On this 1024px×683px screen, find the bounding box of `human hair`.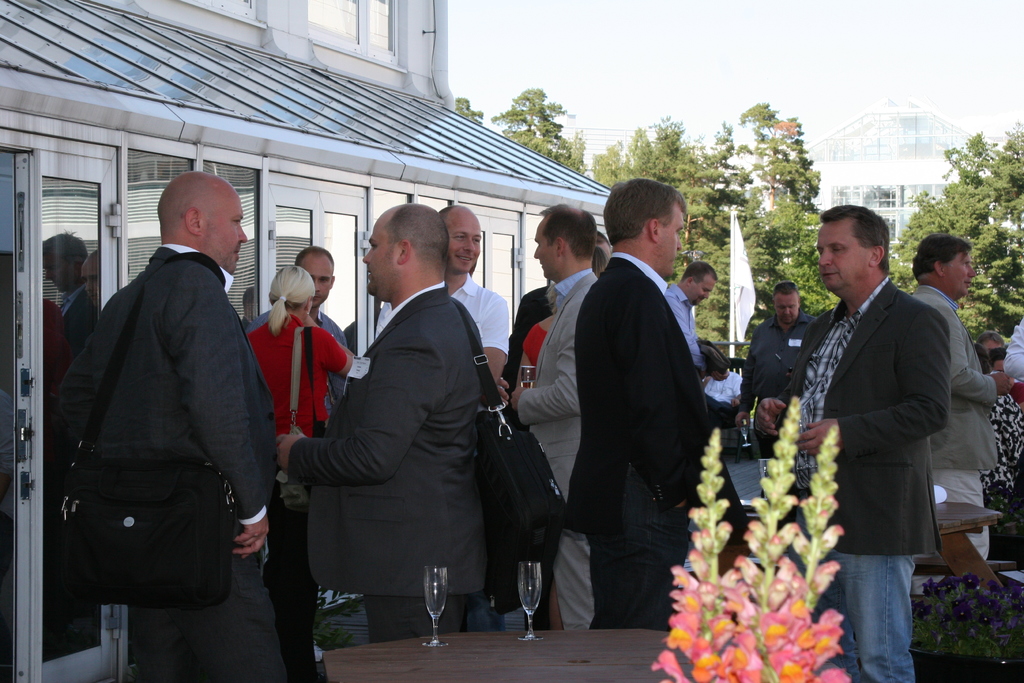
Bounding box: (771,279,796,297).
